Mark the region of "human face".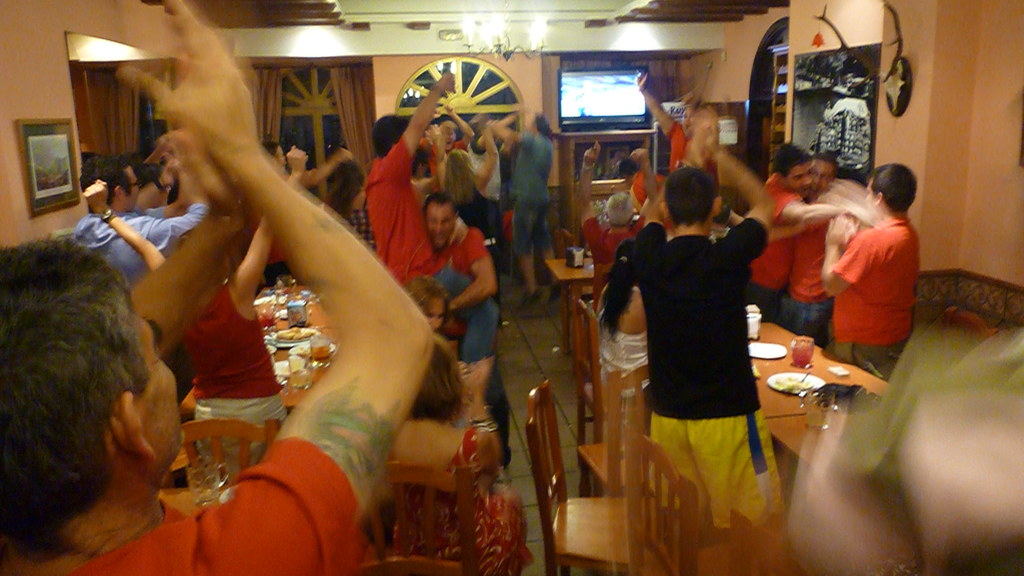
Region: bbox=(808, 155, 835, 190).
